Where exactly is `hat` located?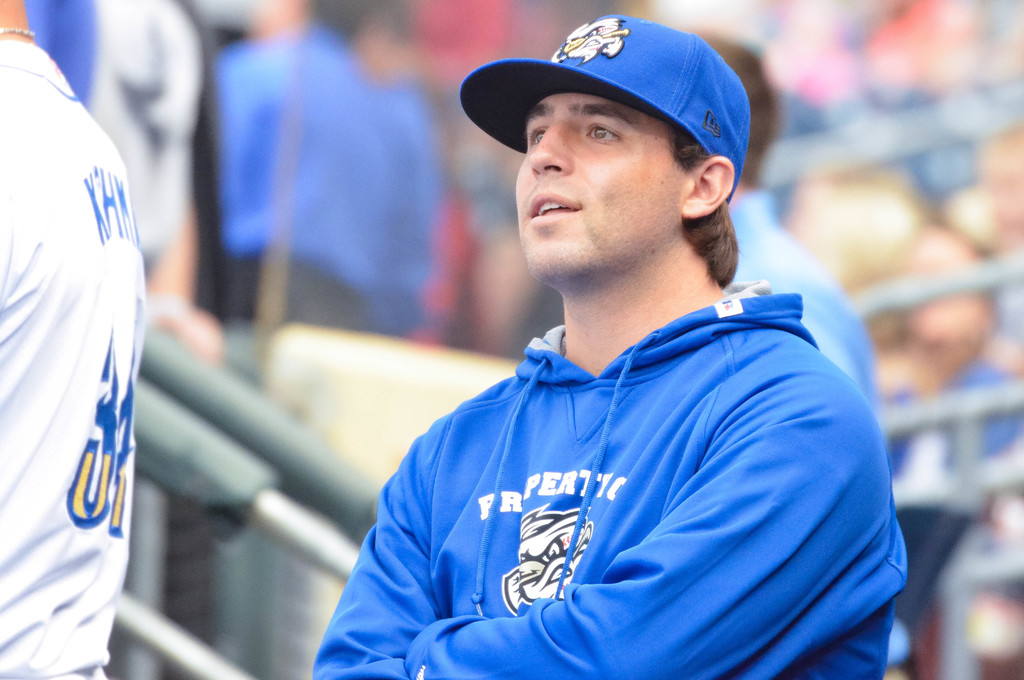
Its bounding box is 459, 12, 754, 201.
